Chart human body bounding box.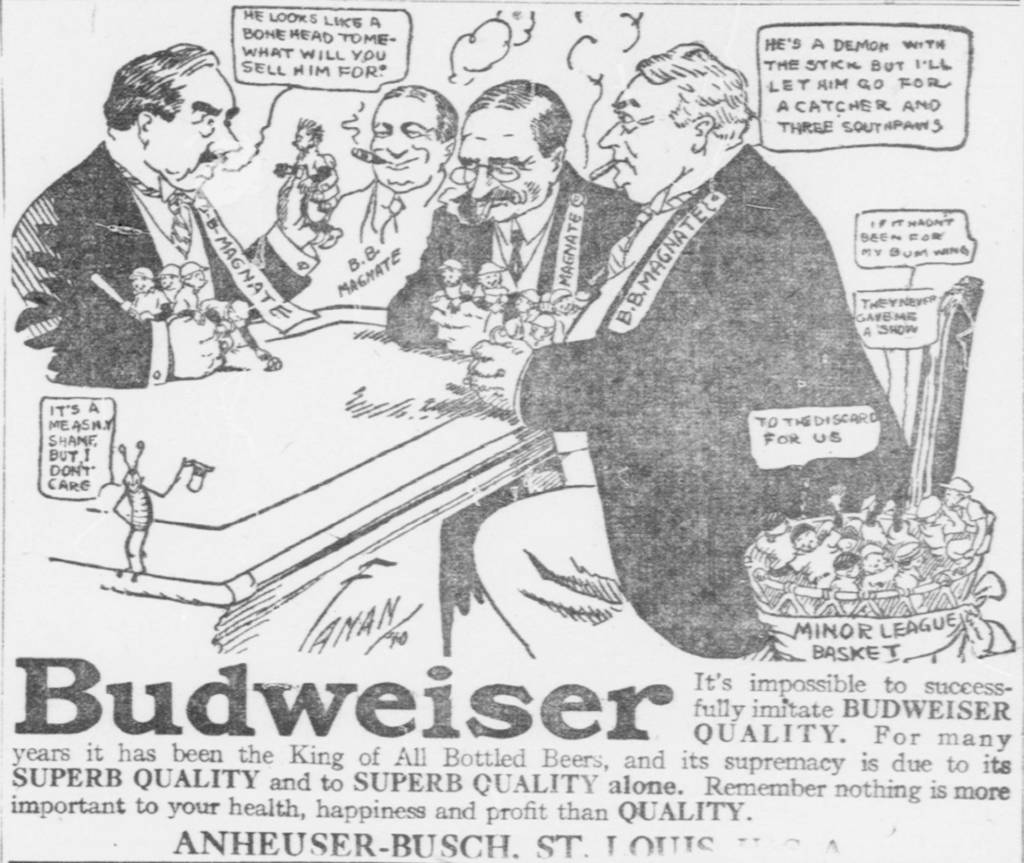
Charted: pyautogui.locateOnScreen(507, 42, 918, 634).
